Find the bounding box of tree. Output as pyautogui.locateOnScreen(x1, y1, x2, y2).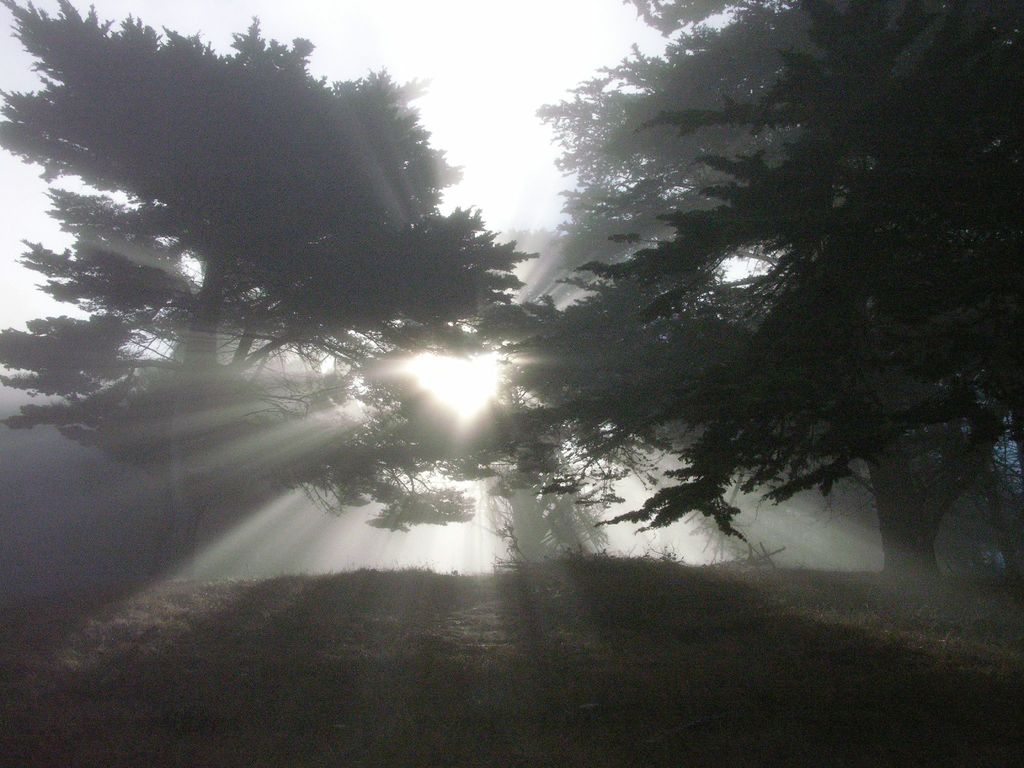
pyautogui.locateOnScreen(0, 0, 545, 375).
